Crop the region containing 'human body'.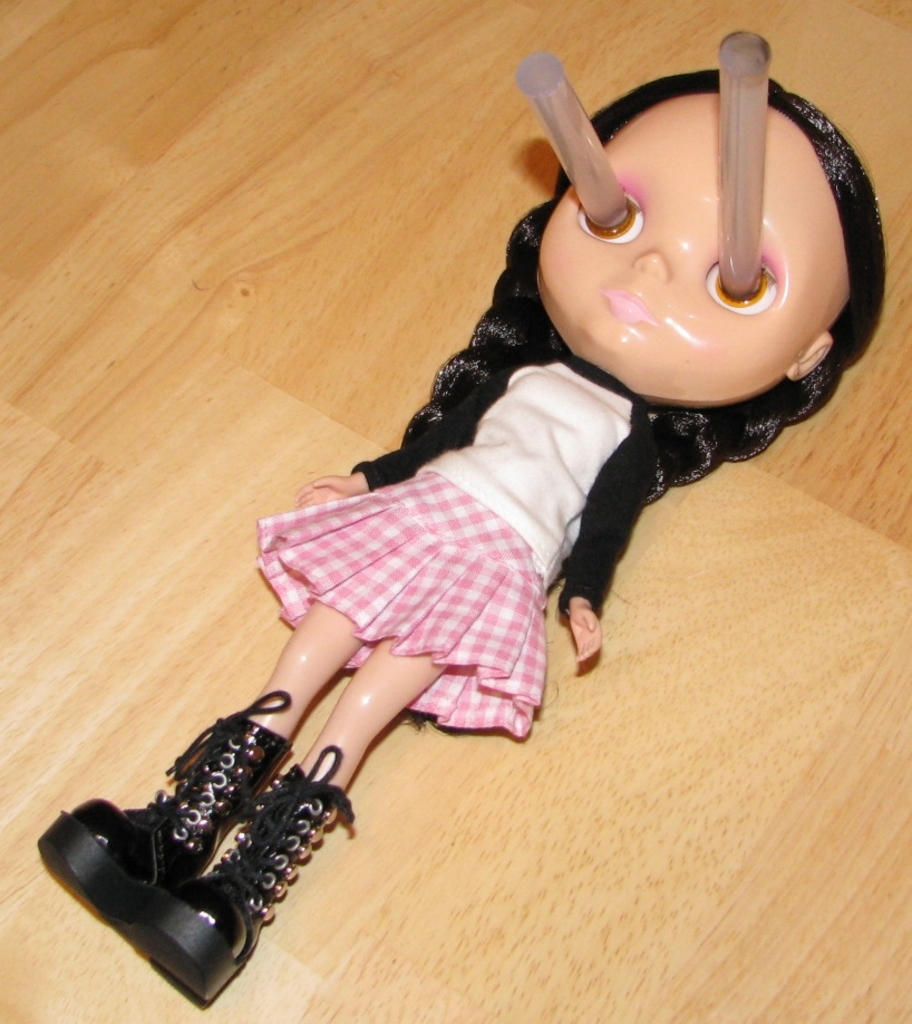
Crop region: detection(133, 42, 843, 1023).
